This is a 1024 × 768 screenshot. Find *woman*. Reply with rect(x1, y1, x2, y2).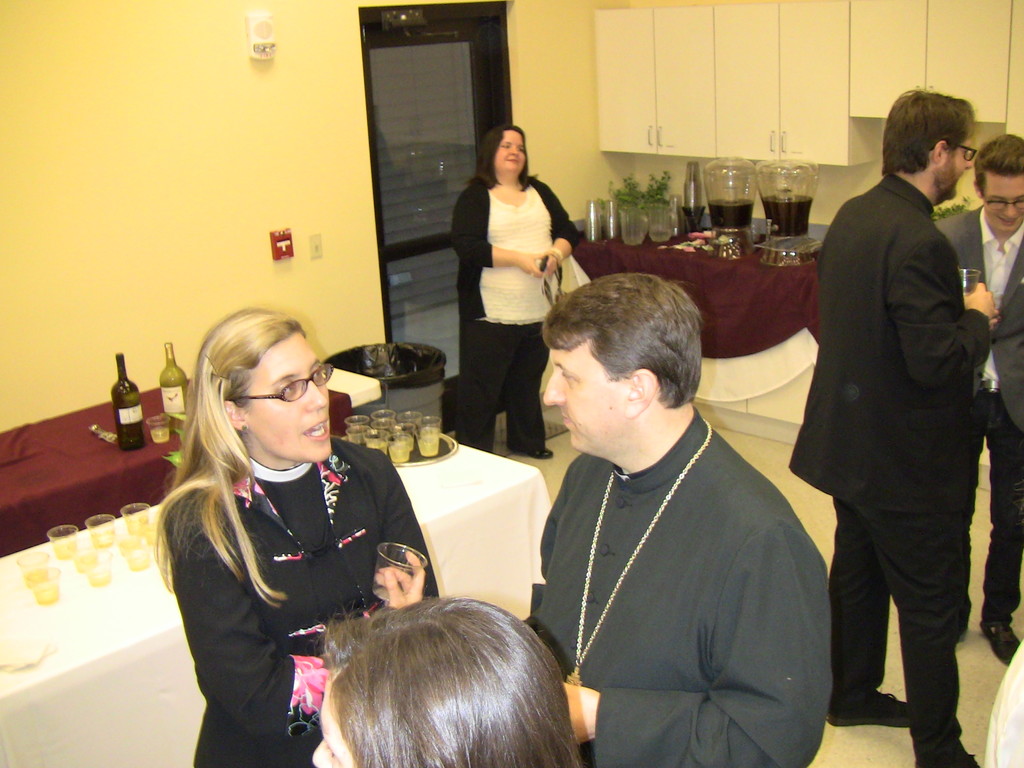
rect(150, 298, 423, 761).
